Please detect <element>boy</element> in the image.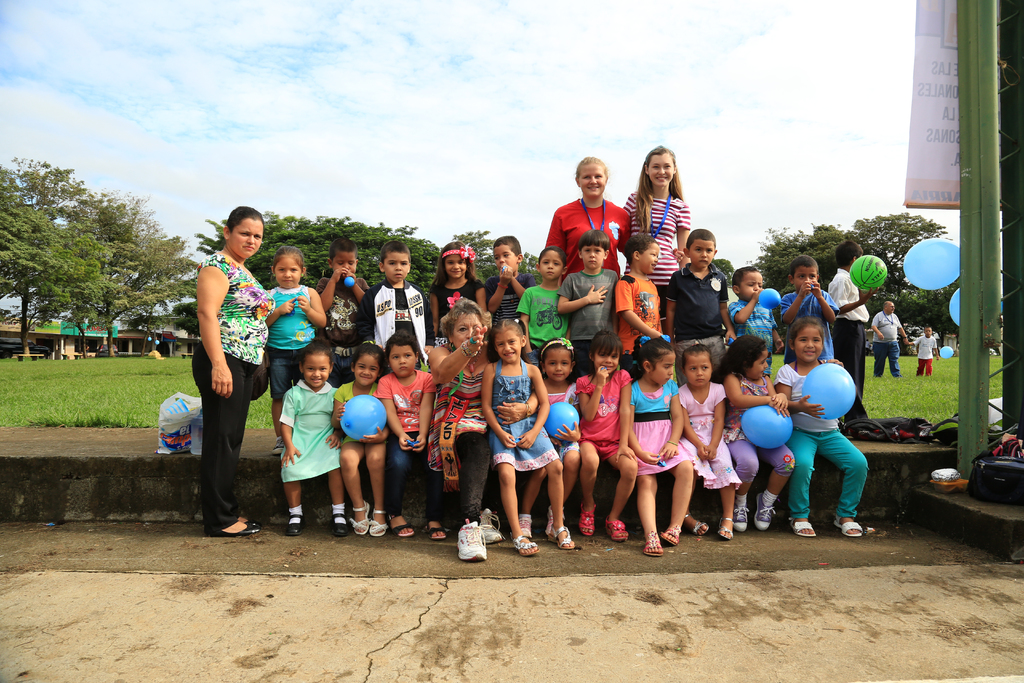
BBox(354, 240, 436, 373).
